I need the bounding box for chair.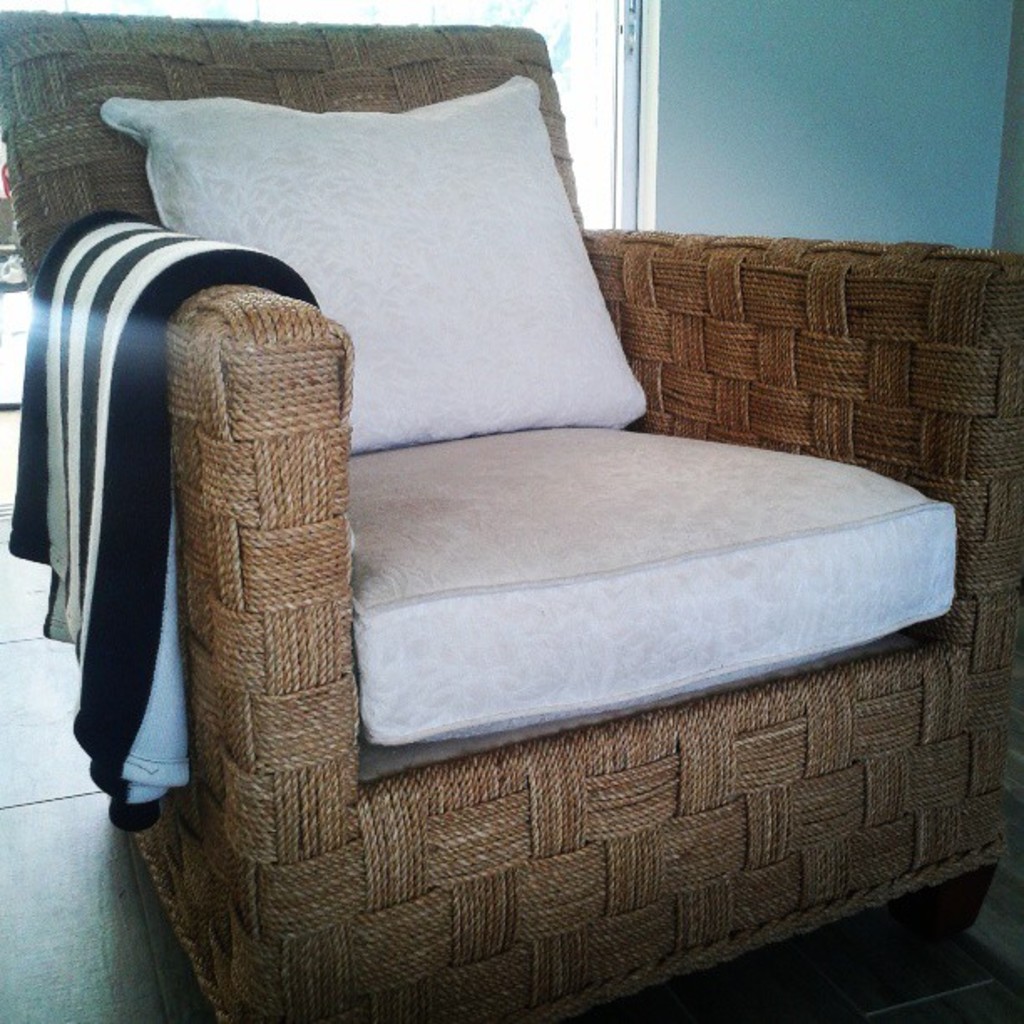
Here it is: crop(38, 94, 959, 970).
